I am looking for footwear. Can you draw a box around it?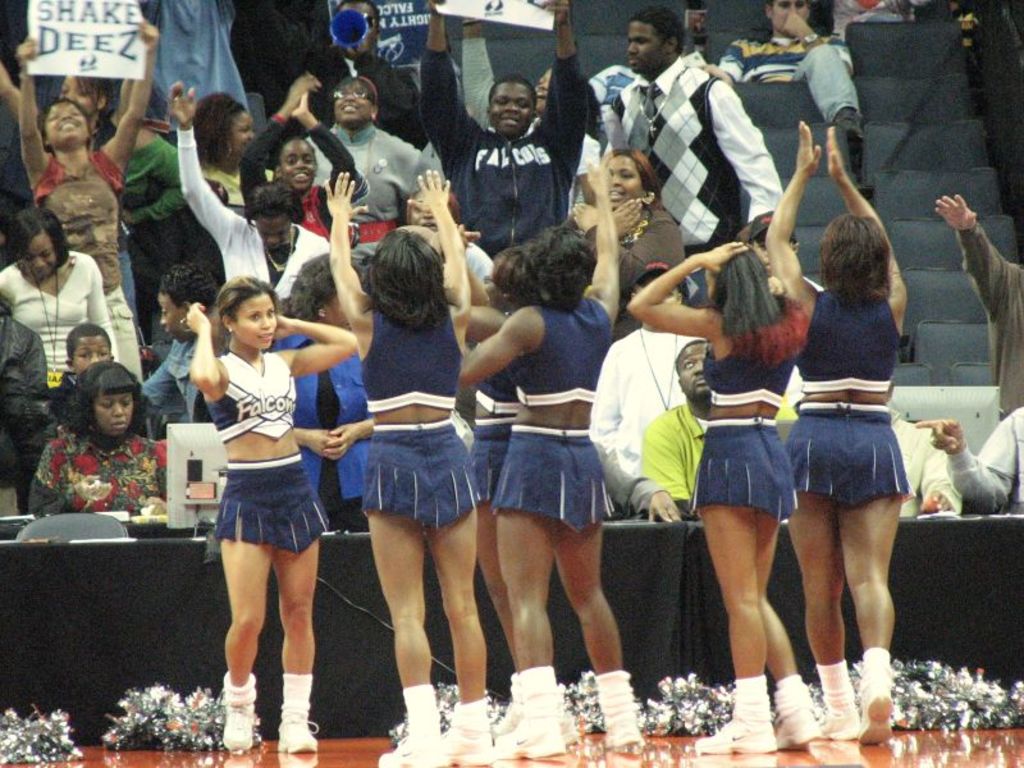
Sure, the bounding box is x1=692, y1=716, x2=776, y2=751.
